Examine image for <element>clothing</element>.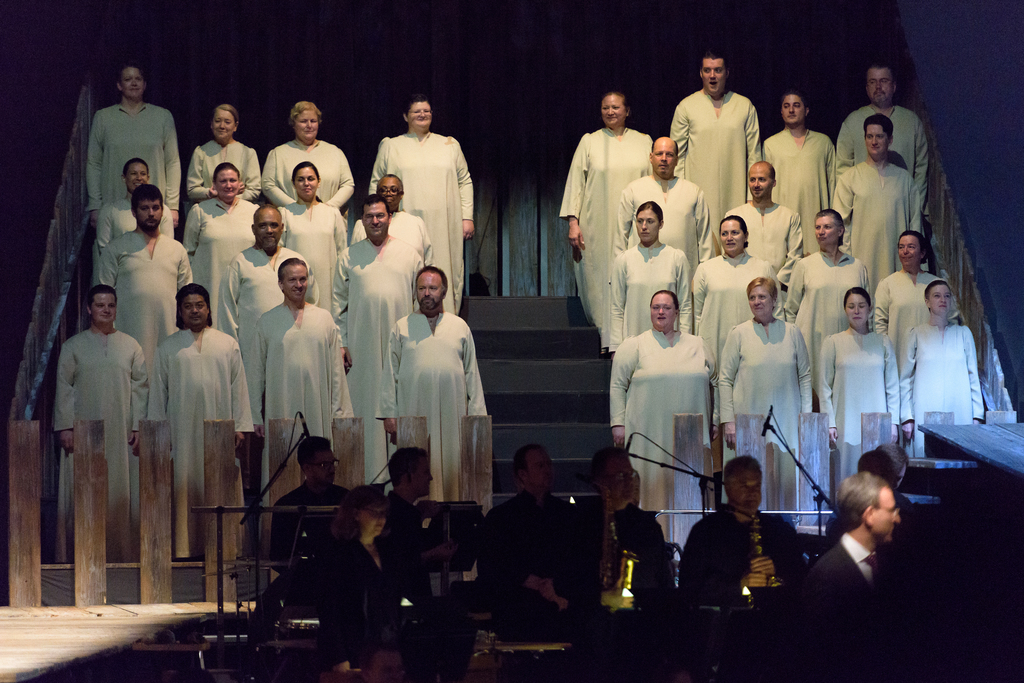
Examination result: 221, 252, 297, 333.
